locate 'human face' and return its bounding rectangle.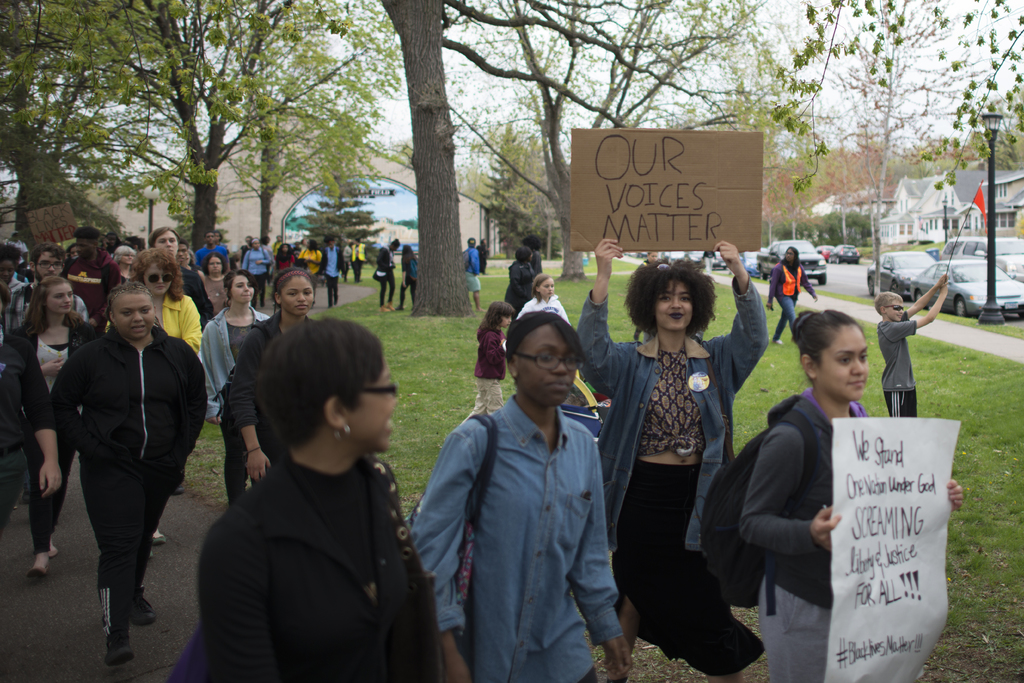
[34,252,63,279].
